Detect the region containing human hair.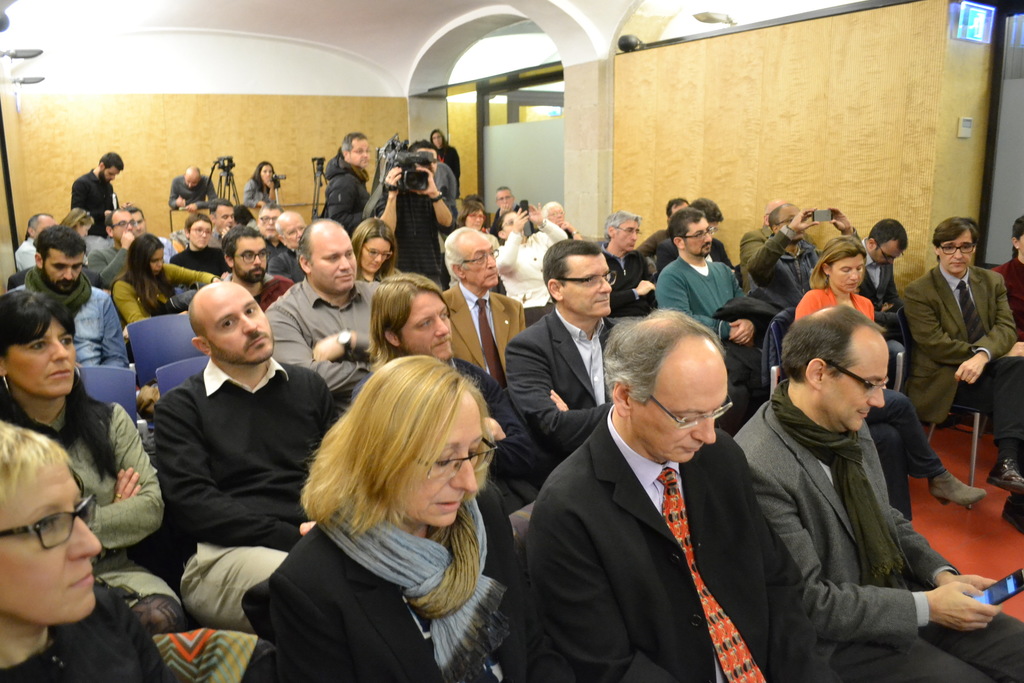
box=[496, 187, 508, 195].
